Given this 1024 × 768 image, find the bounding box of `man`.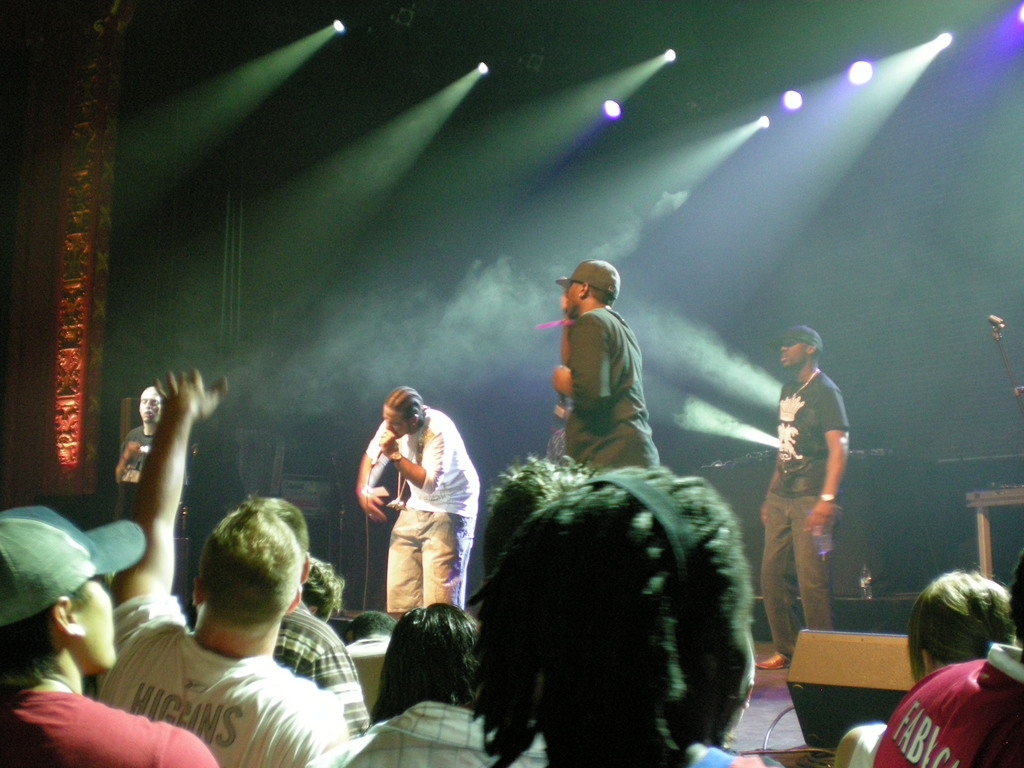
BBox(752, 325, 850, 672).
